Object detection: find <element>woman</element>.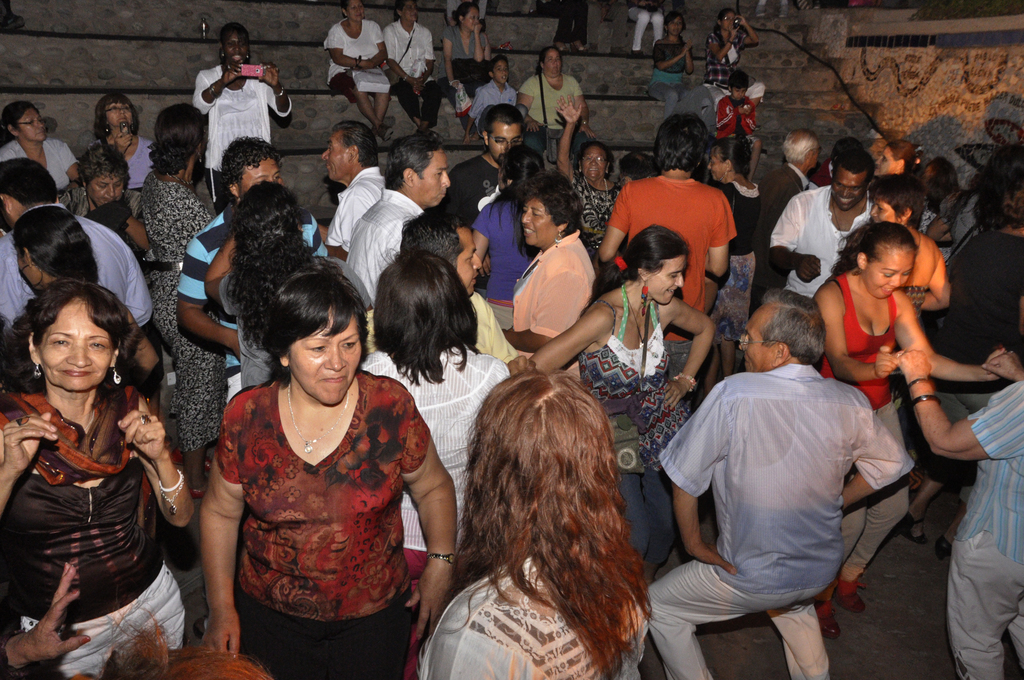
select_region(489, 179, 594, 366).
